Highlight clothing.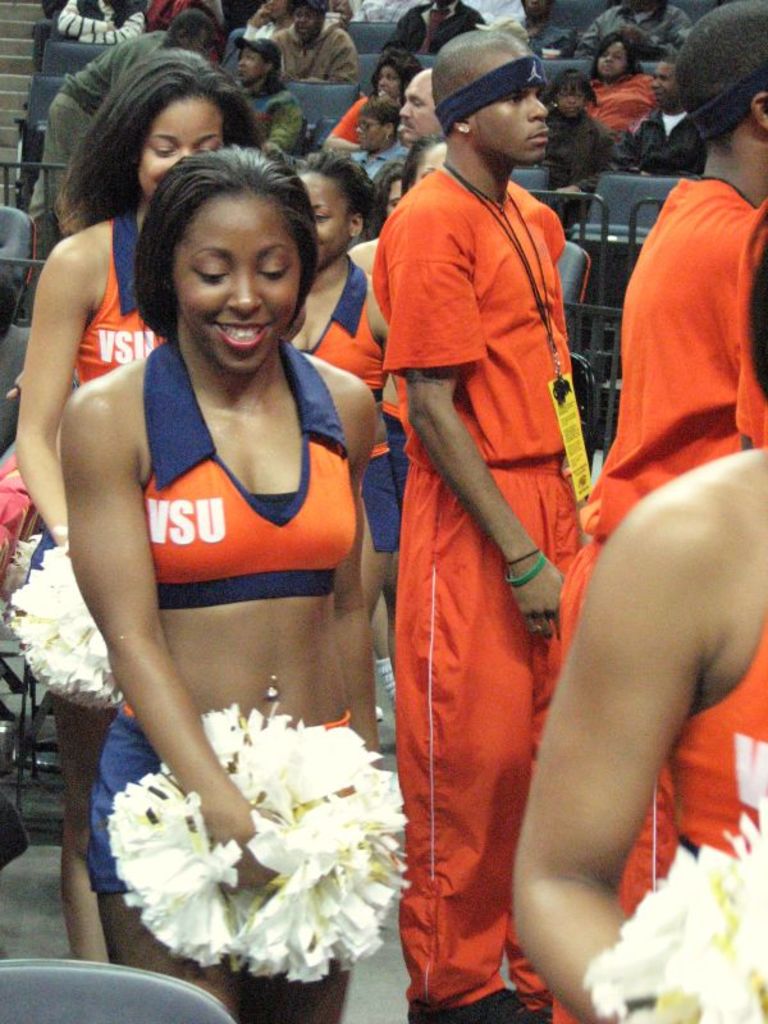
Highlighted region: box(266, 31, 365, 84).
